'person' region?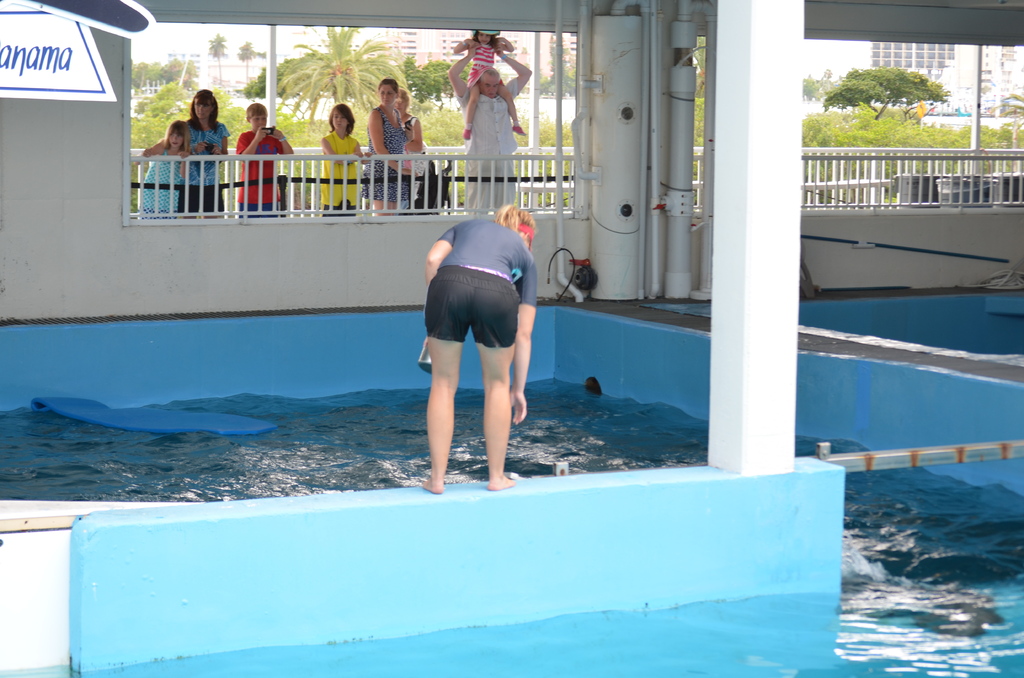
pyautogui.locateOnScreen(236, 101, 295, 214)
